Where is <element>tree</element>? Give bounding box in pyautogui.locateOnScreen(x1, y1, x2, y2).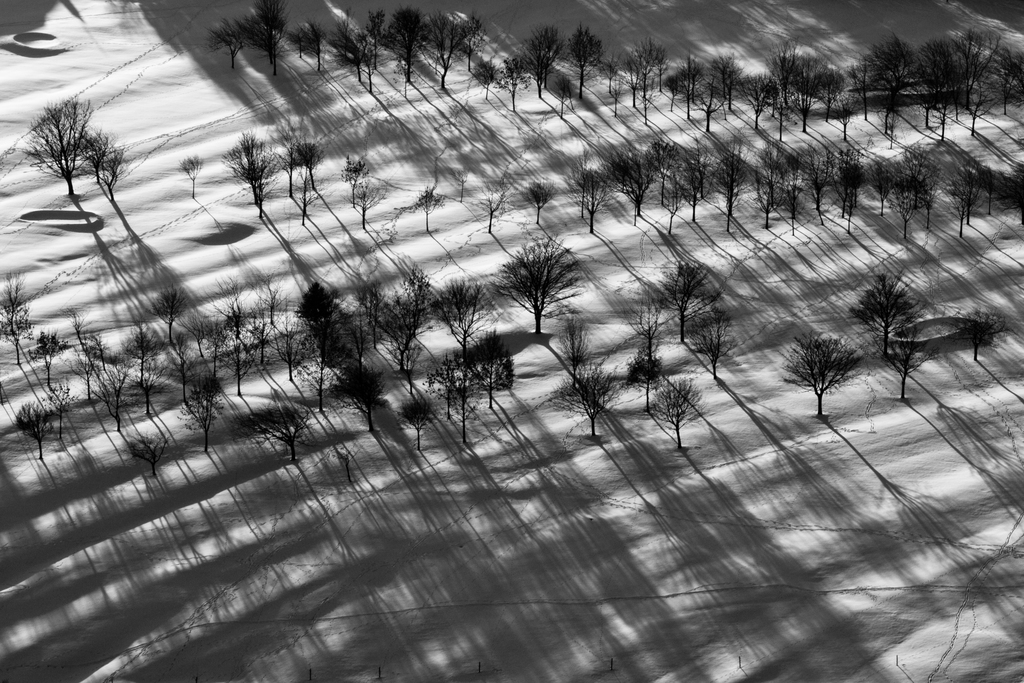
pyautogui.locateOnScreen(324, 0, 379, 84).
